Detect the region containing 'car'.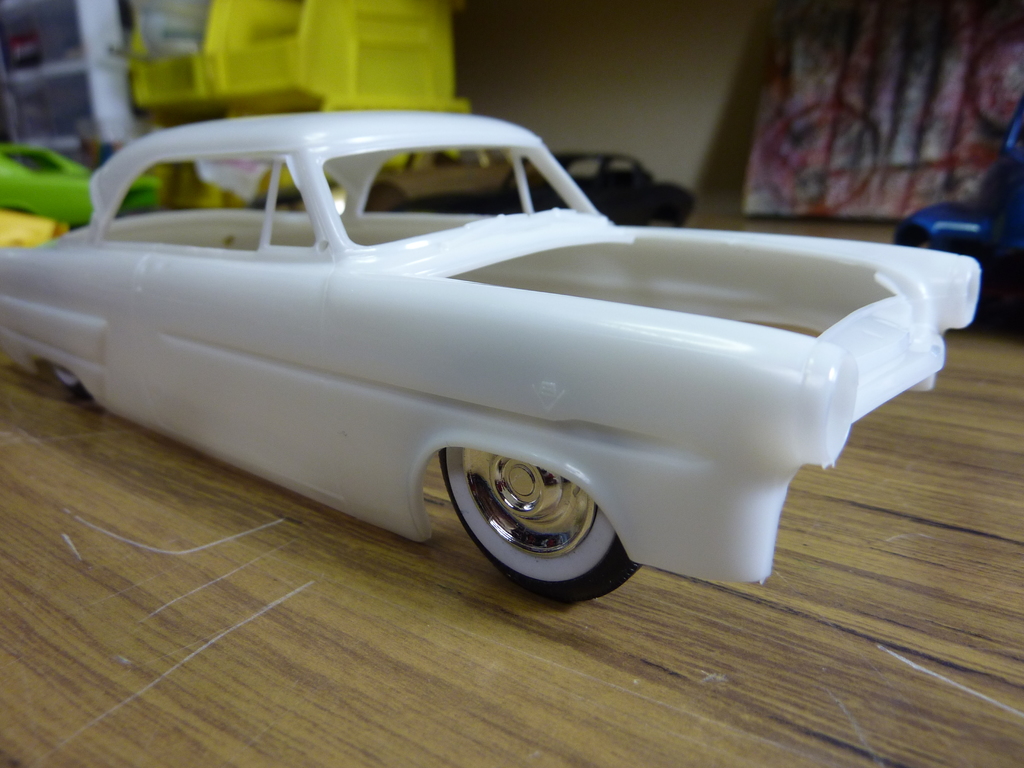
<box>0,105,984,617</box>.
